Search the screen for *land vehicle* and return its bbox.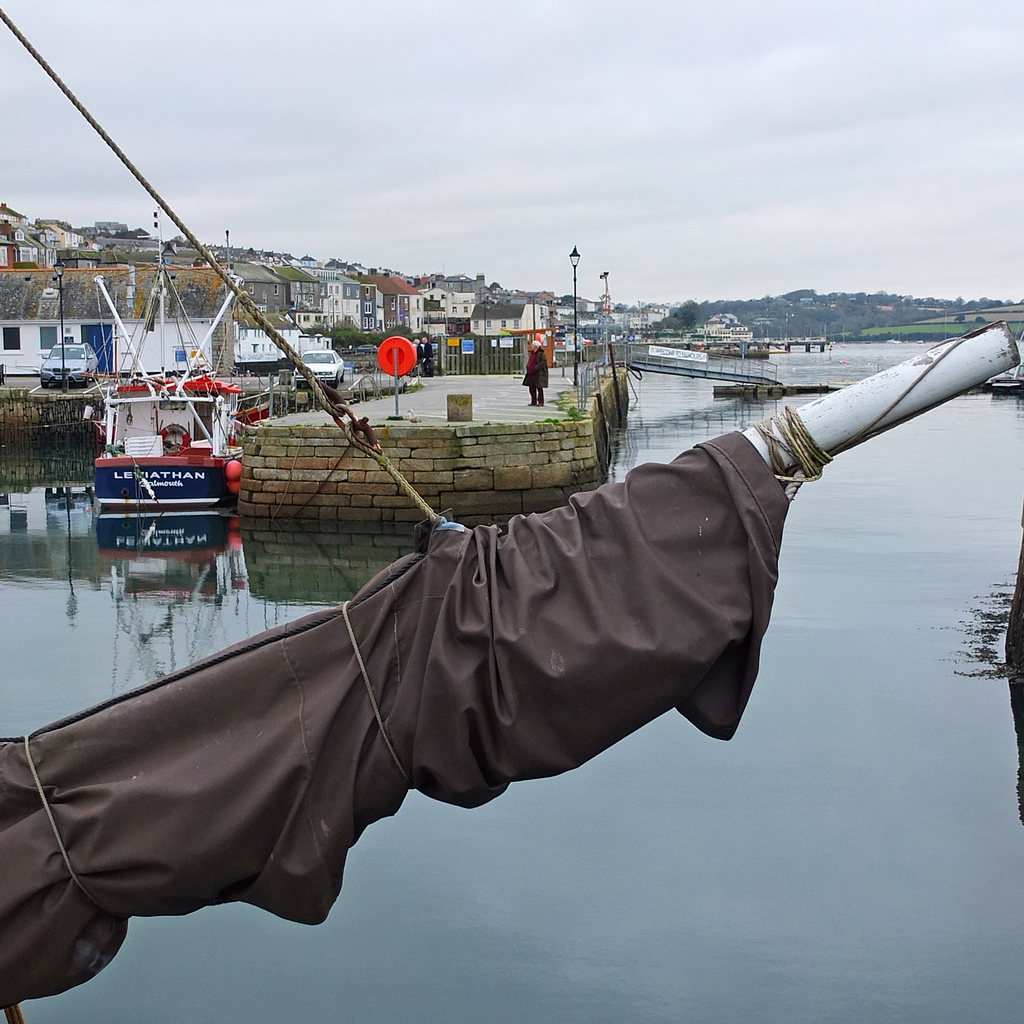
Found: l=554, t=334, r=564, b=346.
